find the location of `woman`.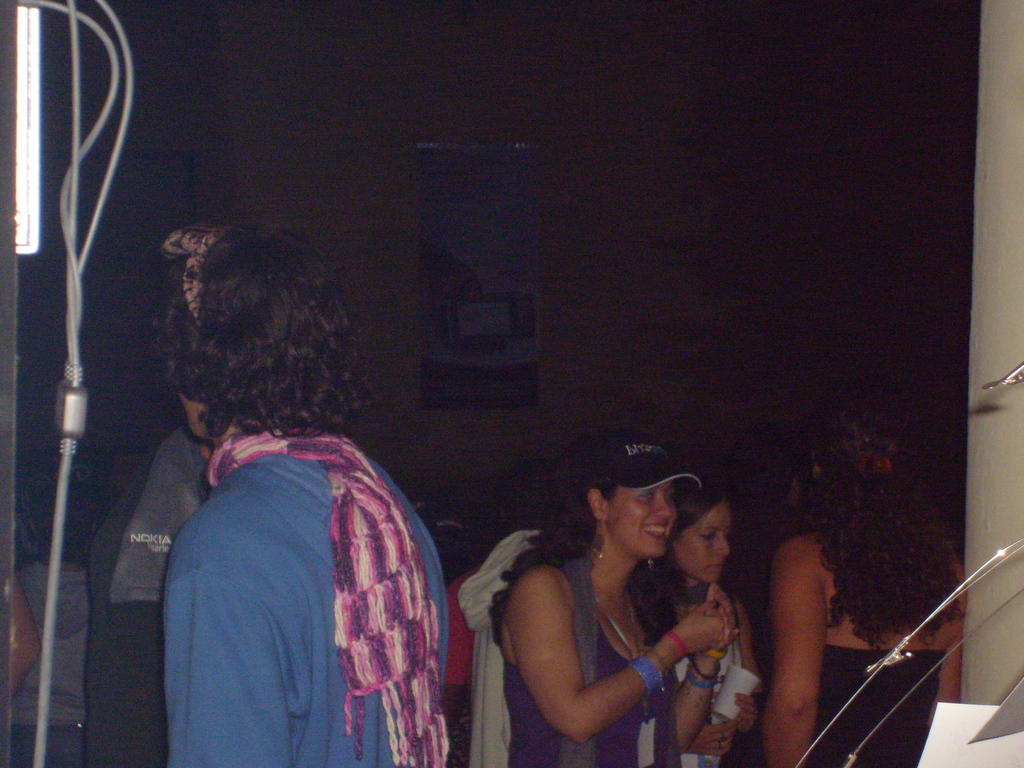
Location: l=488, t=429, r=737, b=767.
